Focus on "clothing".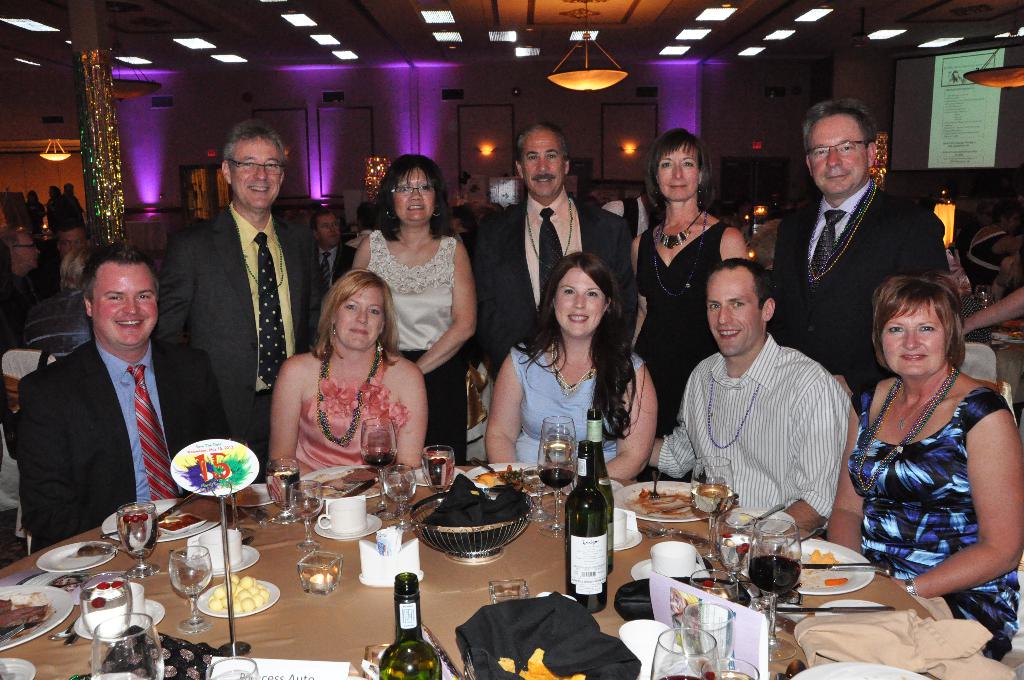
Focused at <bbox>854, 365, 1023, 660</bbox>.
